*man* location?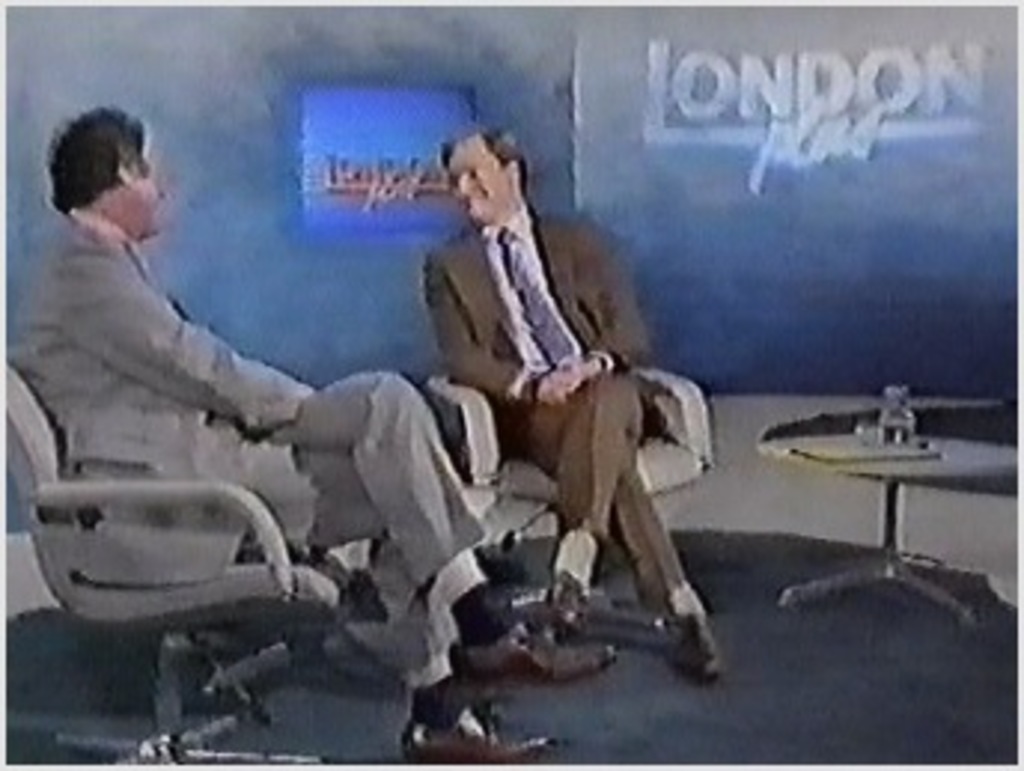
Rect(390, 122, 697, 652)
